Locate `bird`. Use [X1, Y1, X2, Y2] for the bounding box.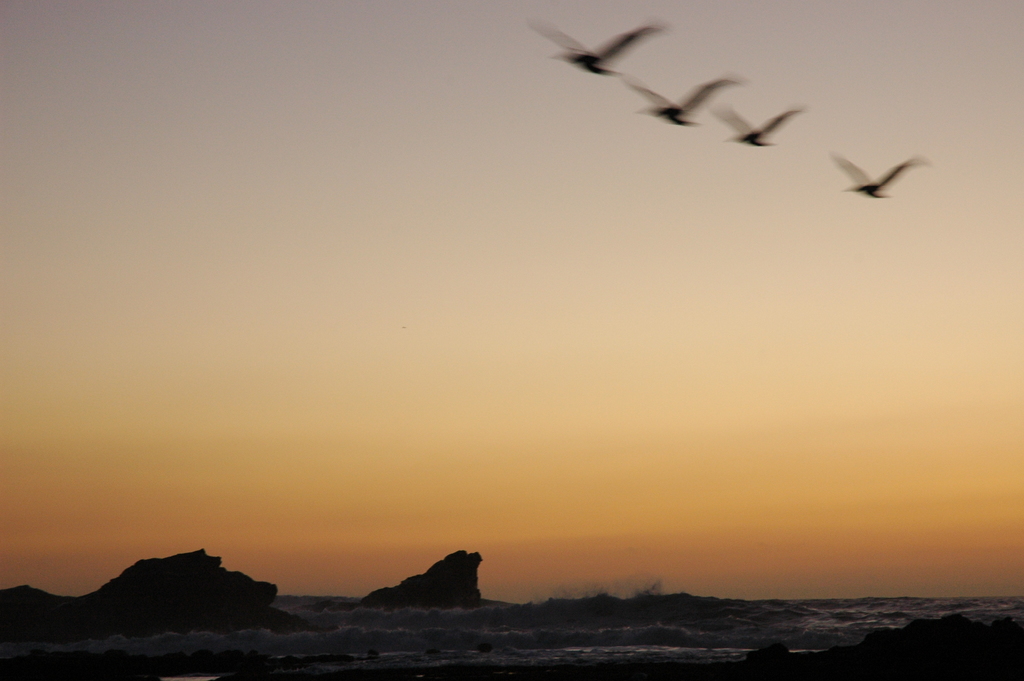
[844, 133, 920, 204].
